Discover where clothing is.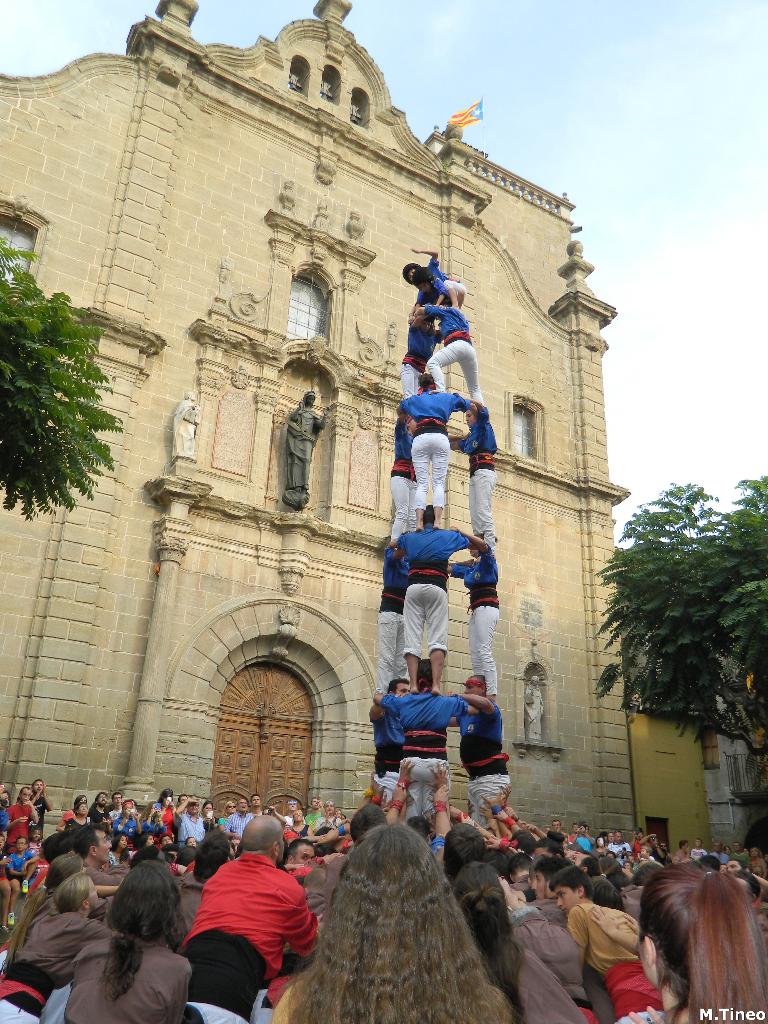
Discovered at BBox(9, 849, 35, 884).
